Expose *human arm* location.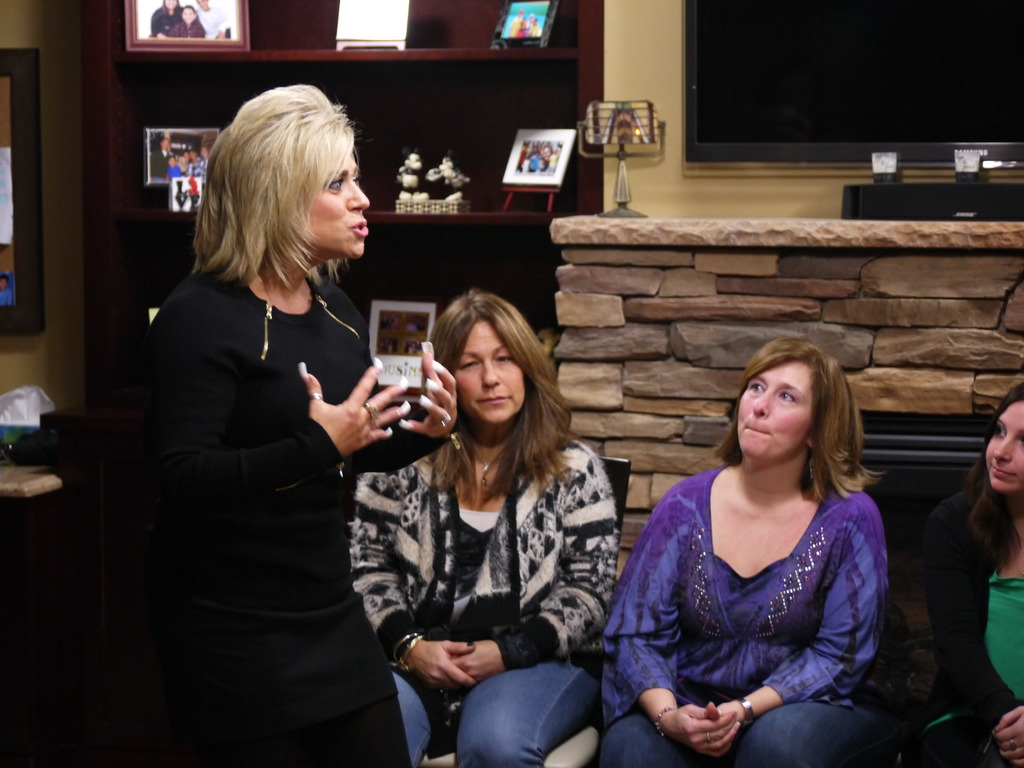
Exposed at {"left": 609, "top": 493, "right": 743, "bottom": 760}.
